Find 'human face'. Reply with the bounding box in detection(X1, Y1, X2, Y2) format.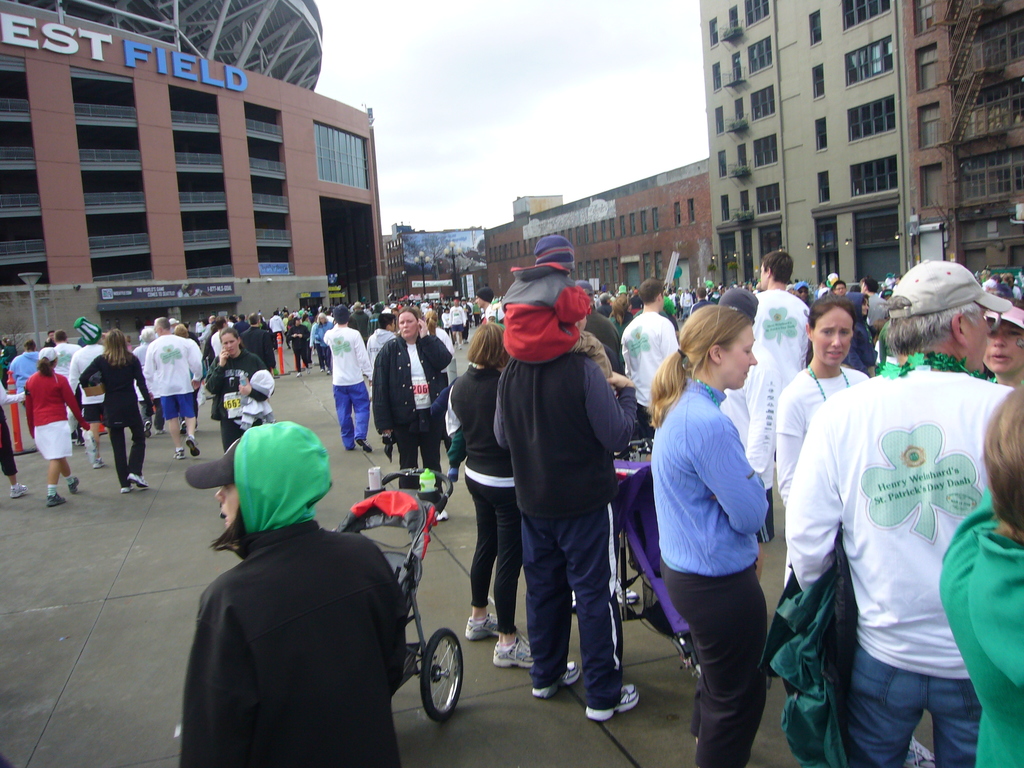
detection(836, 283, 847, 292).
